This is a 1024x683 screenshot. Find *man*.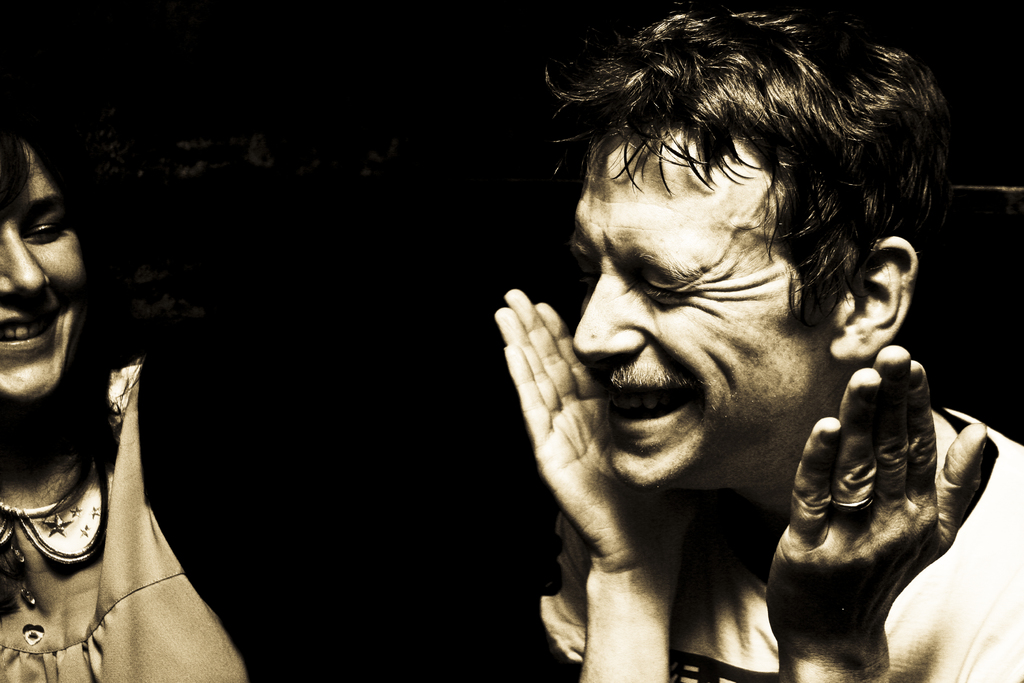
Bounding box: box=[441, 0, 995, 682].
